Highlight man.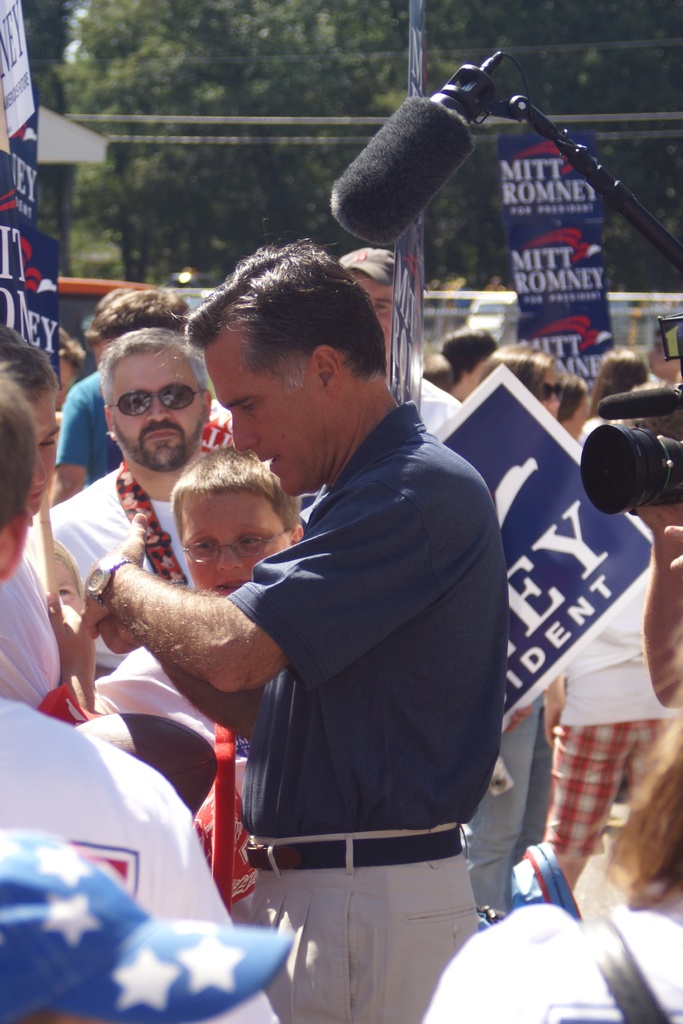
Highlighted region: bbox=[25, 321, 238, 681].
